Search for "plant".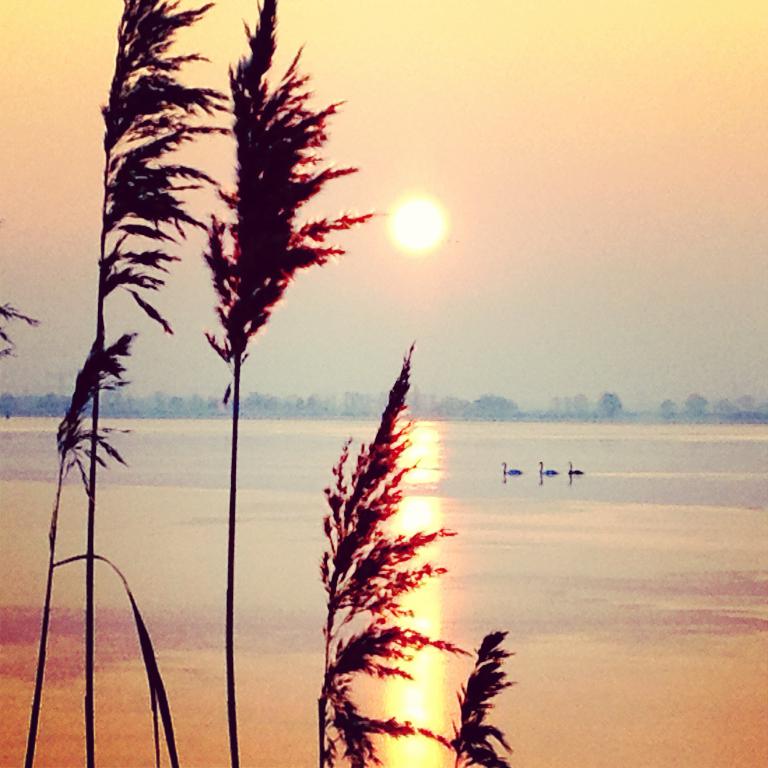
Found at {"x1": 15, "y1": 0, "x2": 240, "y2": 767}.
